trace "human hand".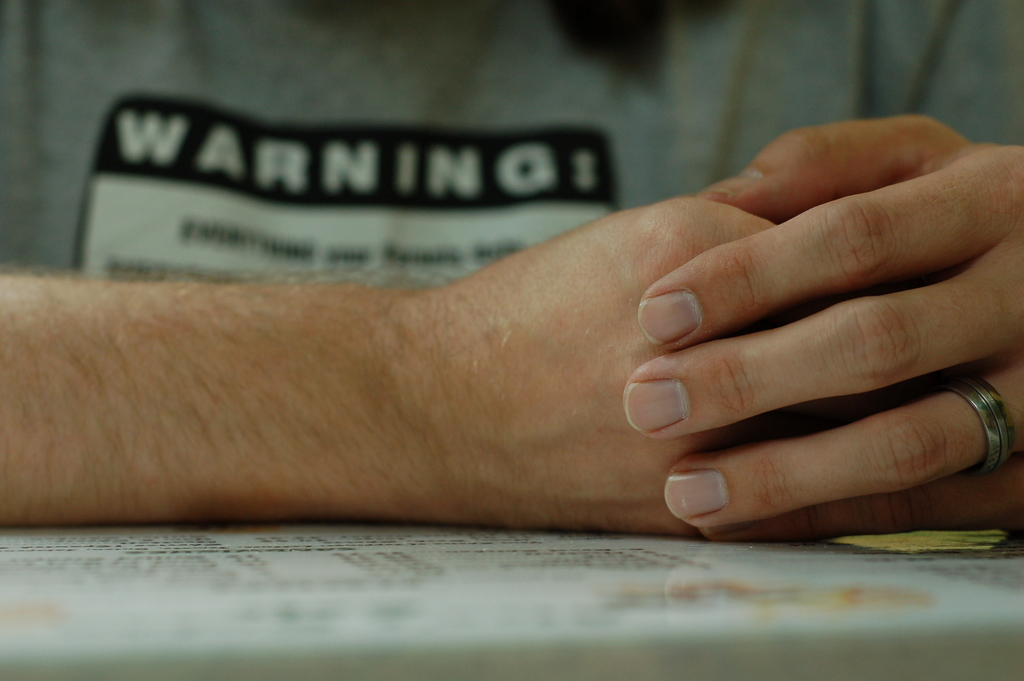
Traced to (x1=427, y1=193, x2=1023, y2=537).
